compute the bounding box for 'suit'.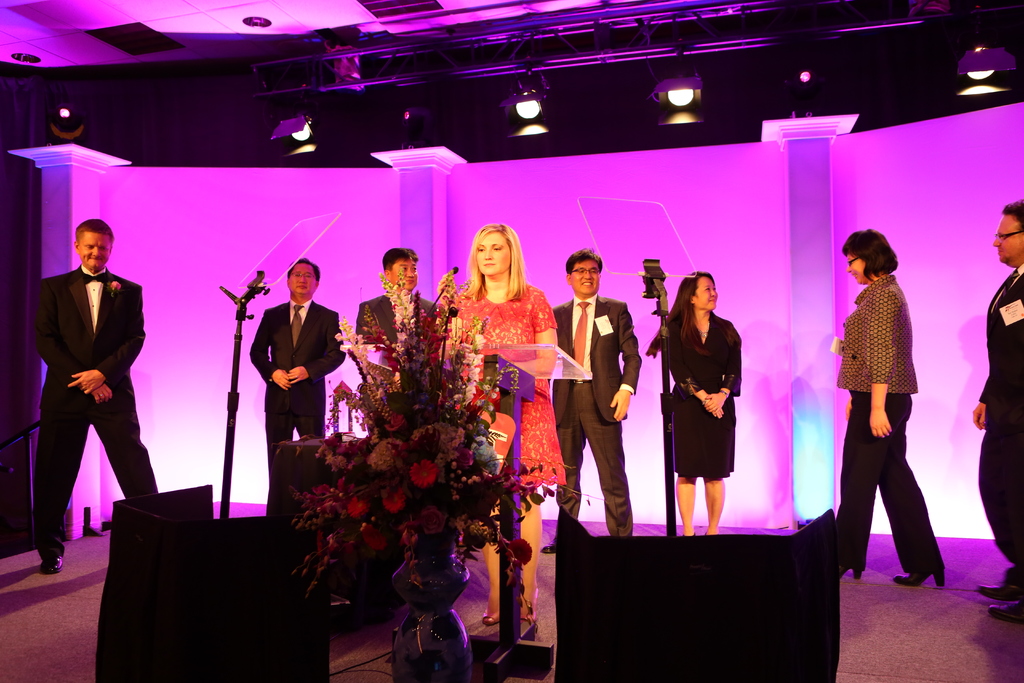
(355,293,442,342).
